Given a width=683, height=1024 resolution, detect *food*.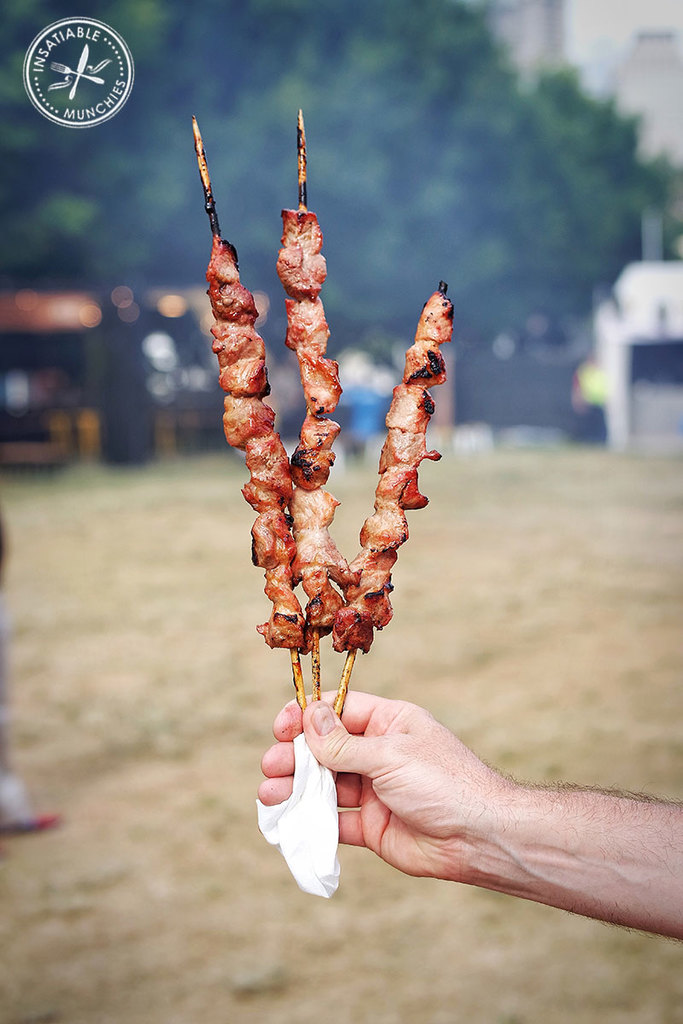
311,277,448,672.
